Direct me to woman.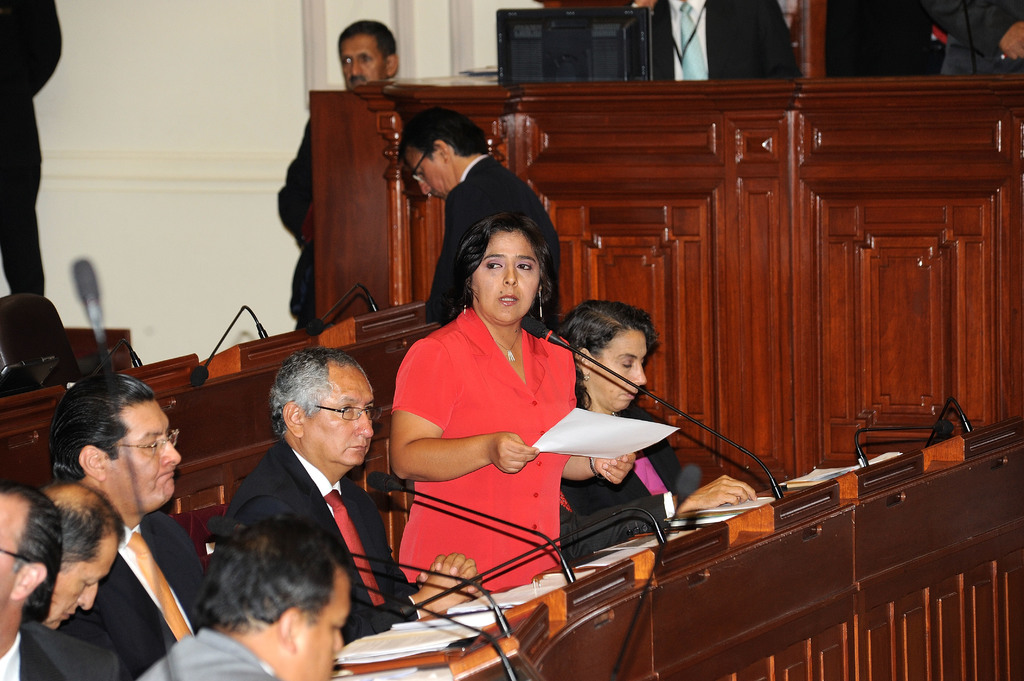
Direction: pyautogui.locateOnScreen(560, 297, 760, 553).
